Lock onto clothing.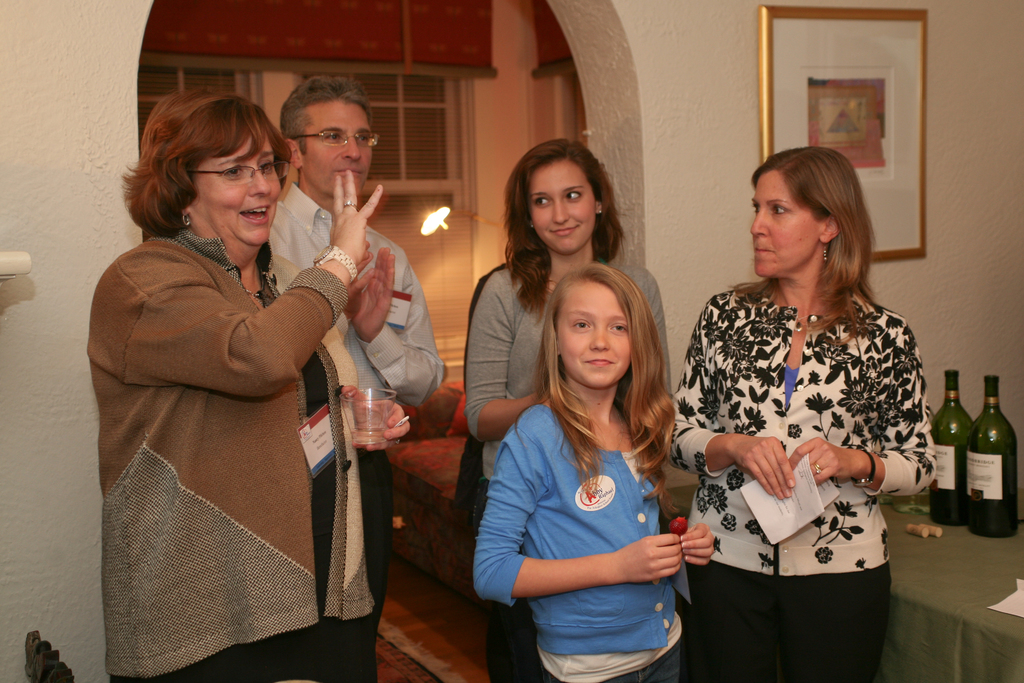
Locked: select_region(458, 243, 671, 682).
